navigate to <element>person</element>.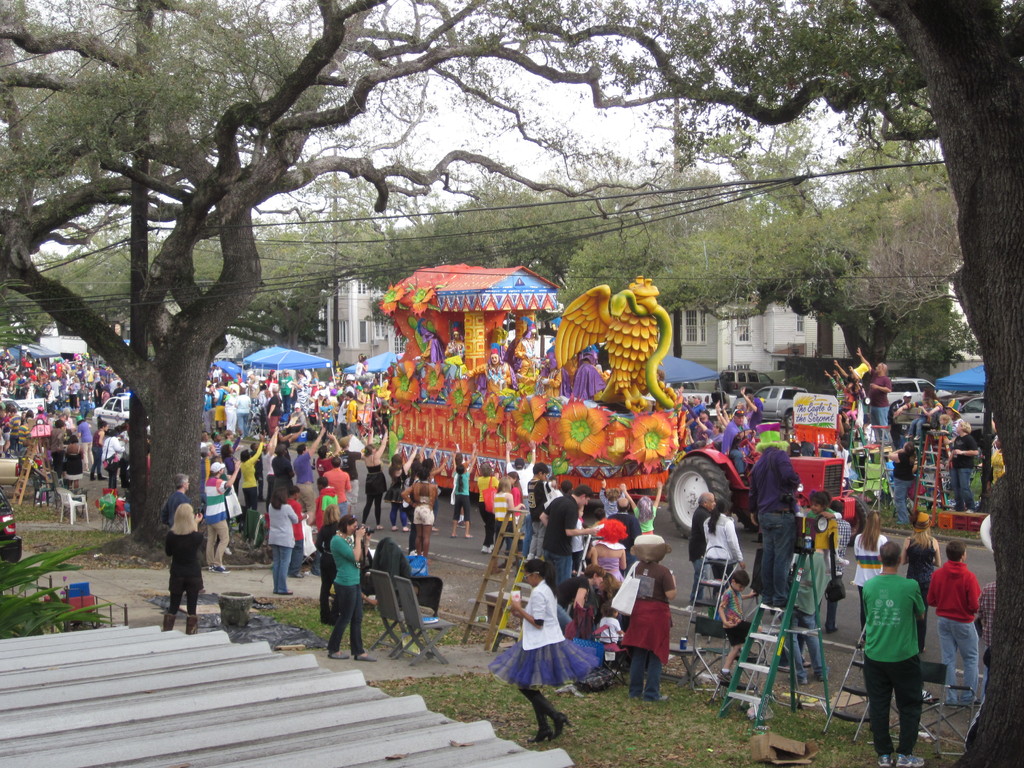
Navigation target: box=[628, 544, 660, 698].
